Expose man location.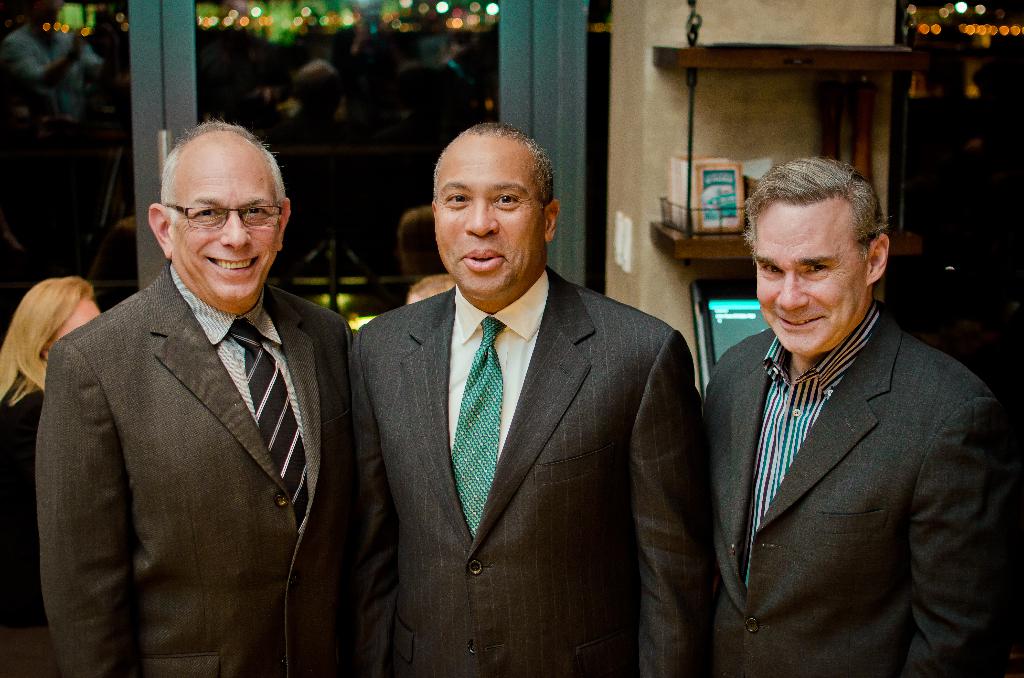
Exposed at 354/122/707/677.
